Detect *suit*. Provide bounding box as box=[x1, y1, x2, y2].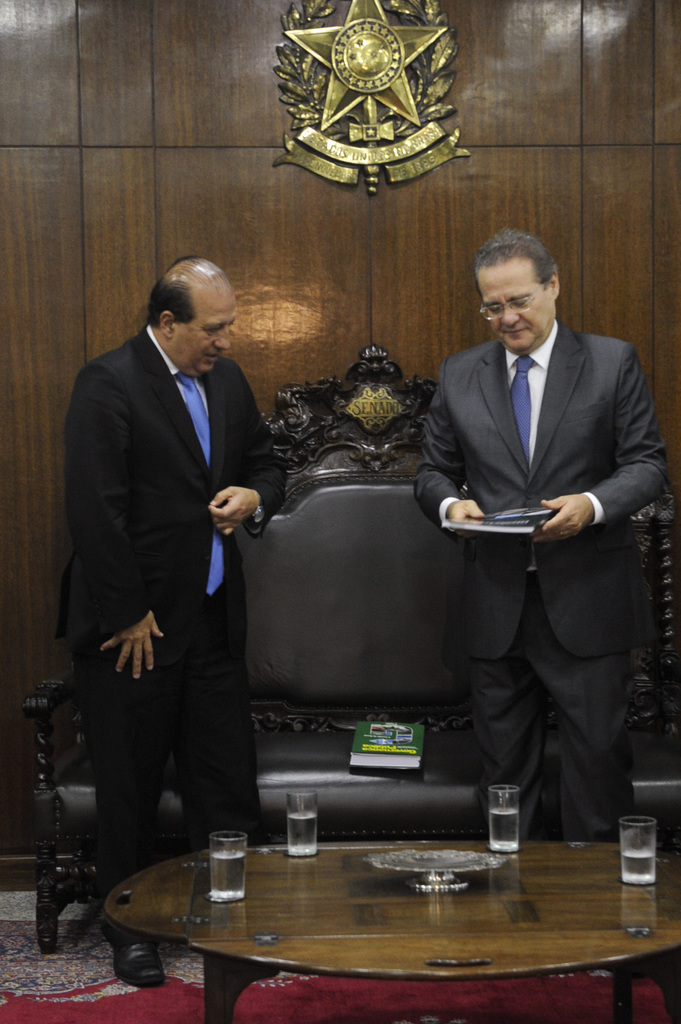
box=[421, 230, 666, 876].
